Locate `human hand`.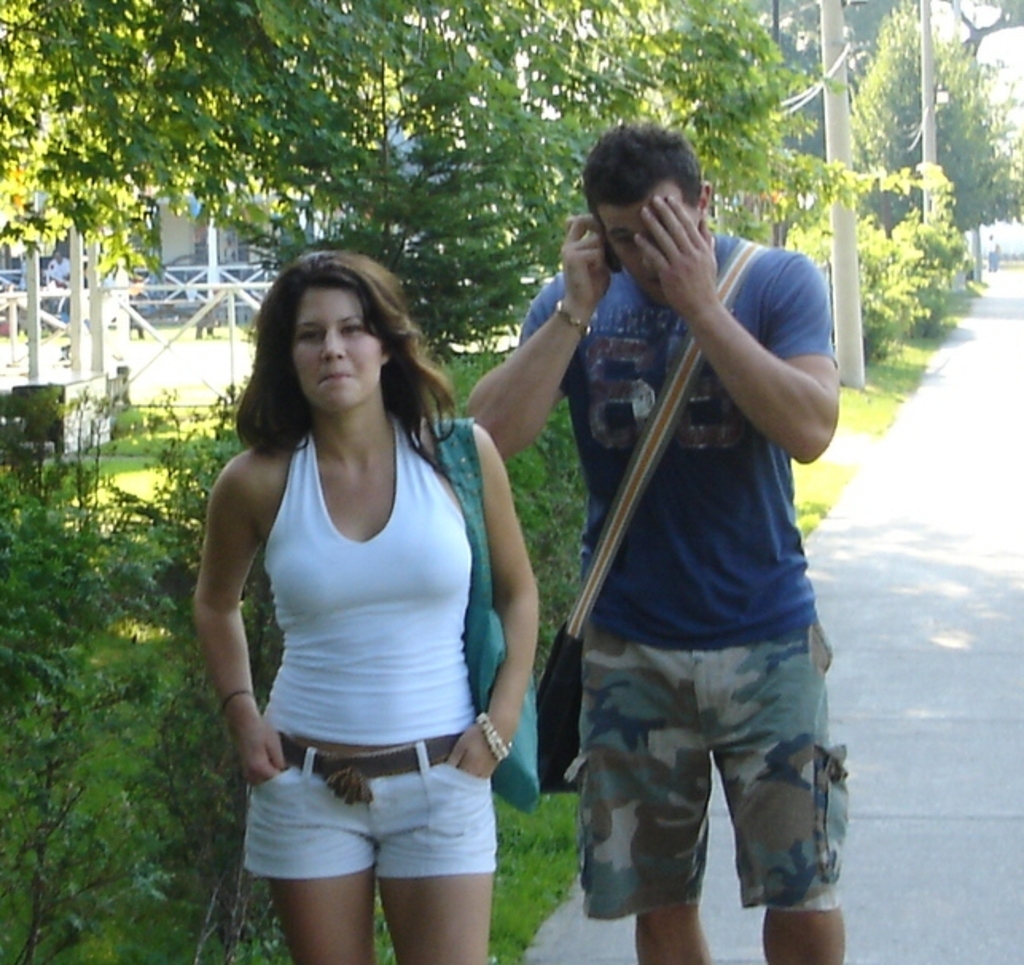
Bounding box: select_region(448, 723, 502, 776).
